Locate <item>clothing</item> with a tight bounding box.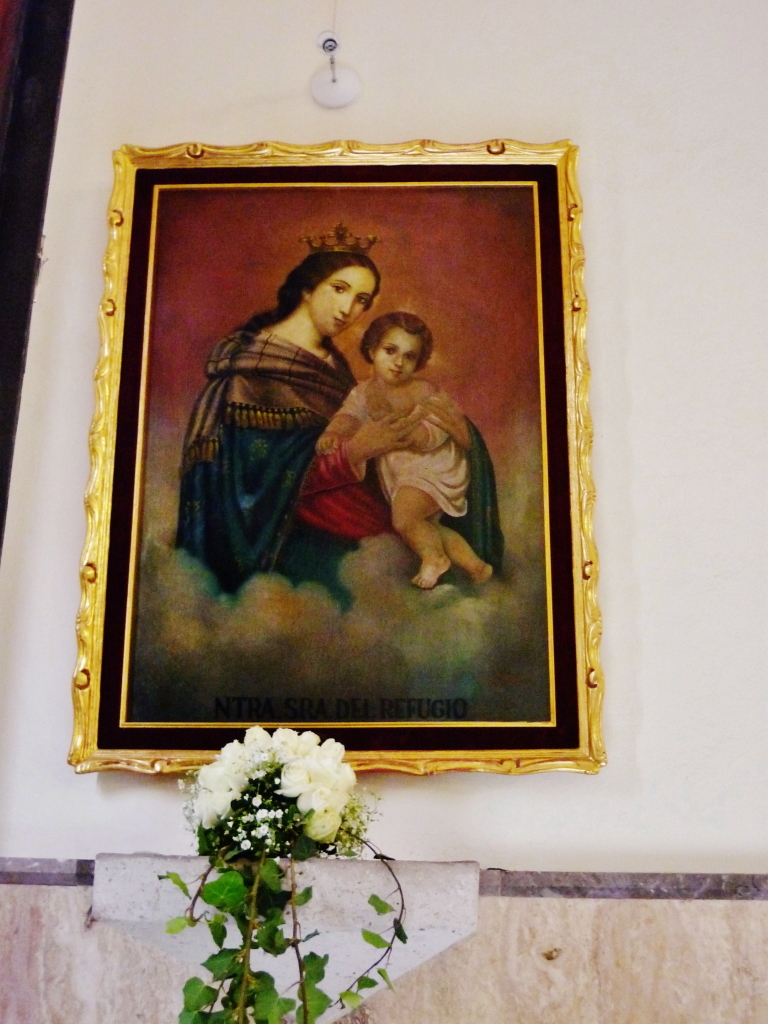
184, 305, 347, 620.
